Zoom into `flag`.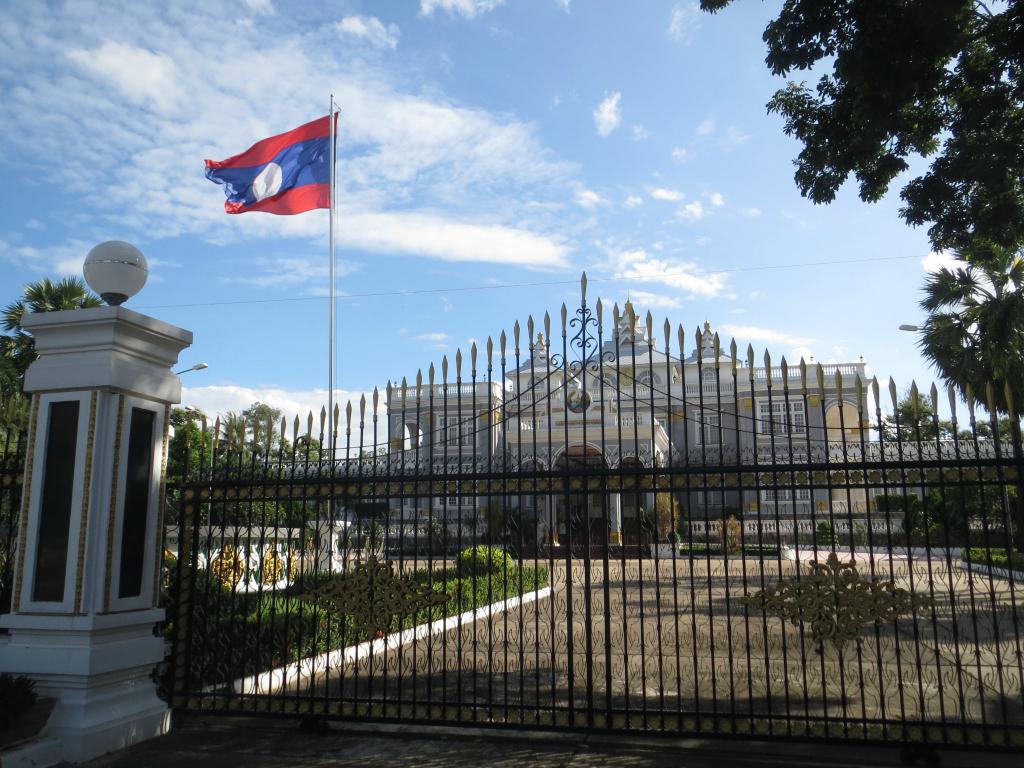
Zoom target: x1=205 y1=107 x2=336 y2=216.
